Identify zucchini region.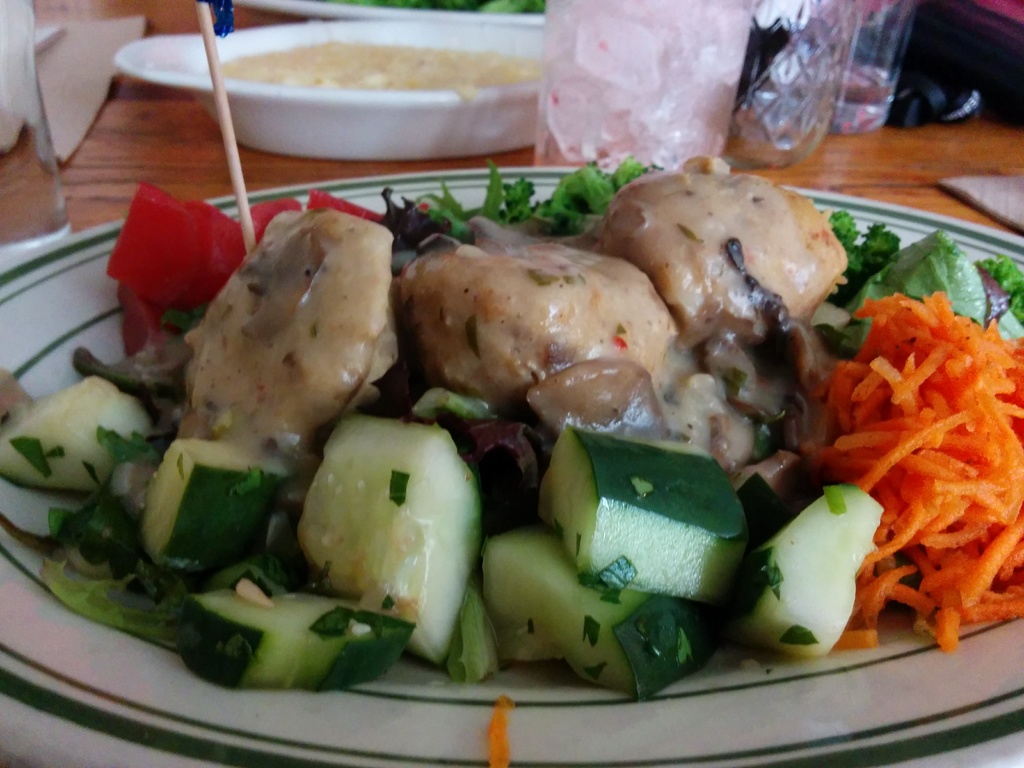
Region: crop(529, 428, 753, 604).
